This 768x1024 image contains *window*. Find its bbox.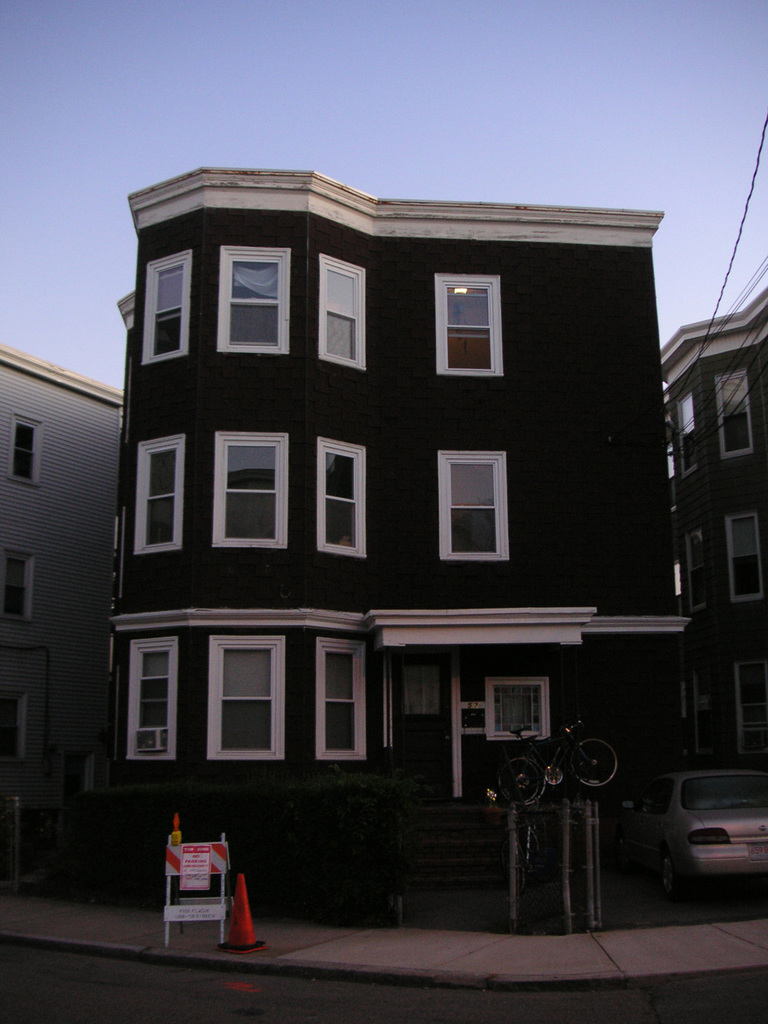
[202,238,302,362].
